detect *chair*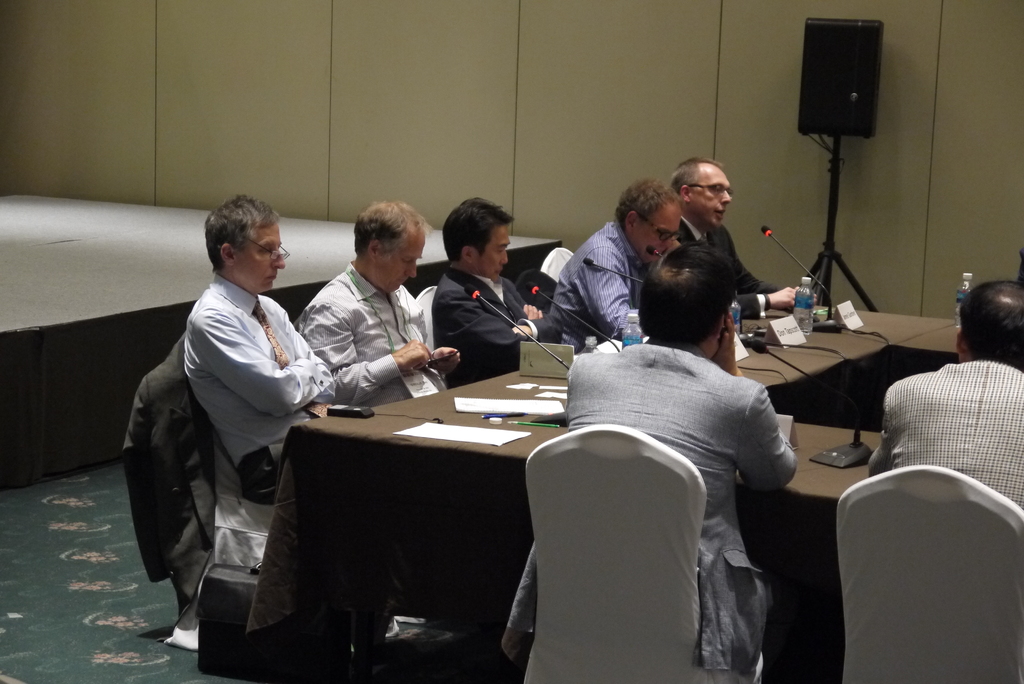
[x1=822, y1=452, x2=1019, y2=681]
